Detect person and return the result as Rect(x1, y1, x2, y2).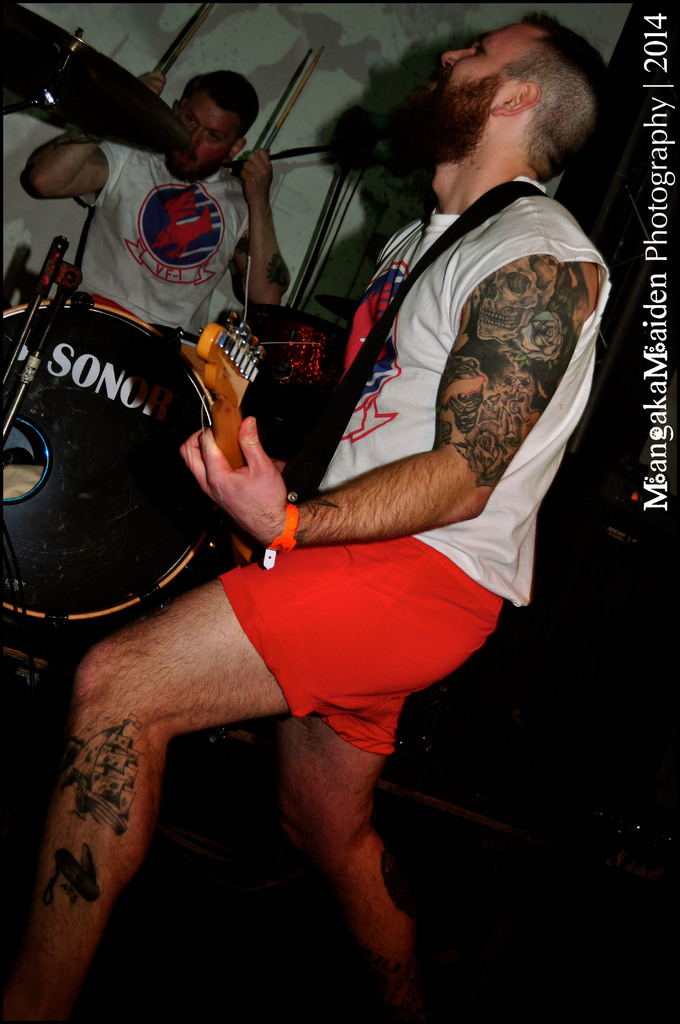
Rect(0, 12, 624, 1023).
